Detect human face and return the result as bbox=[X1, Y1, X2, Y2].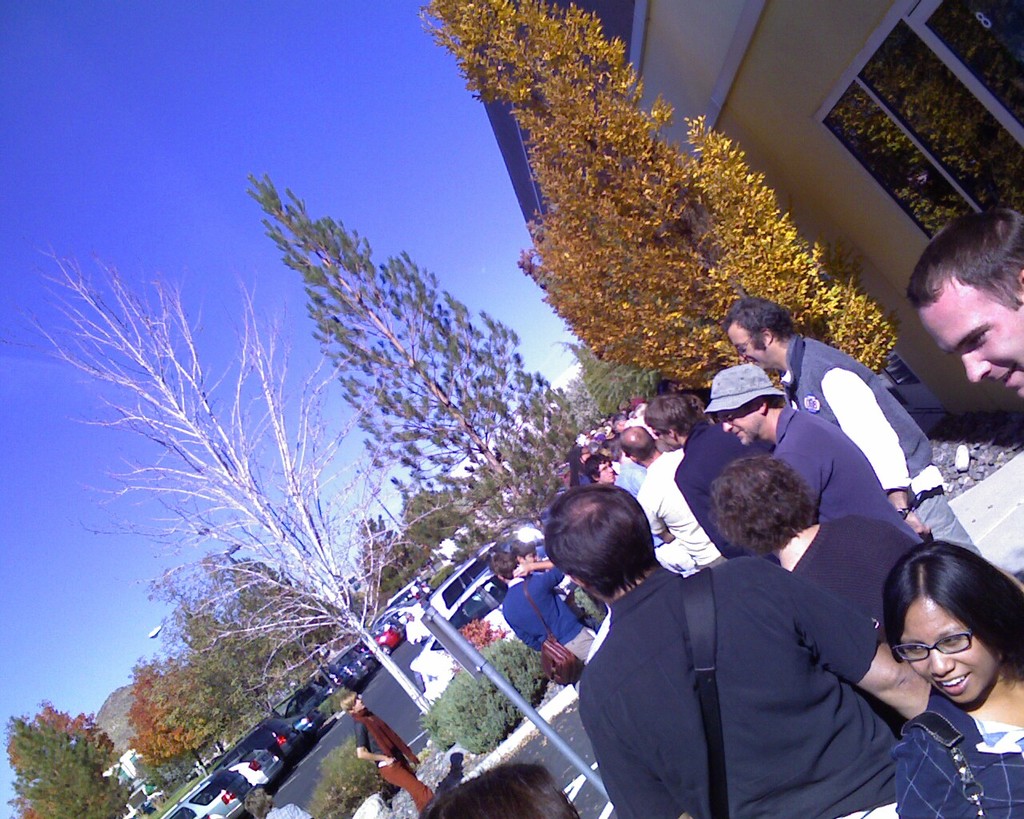
bbox=[726, 324, 769, 365].
